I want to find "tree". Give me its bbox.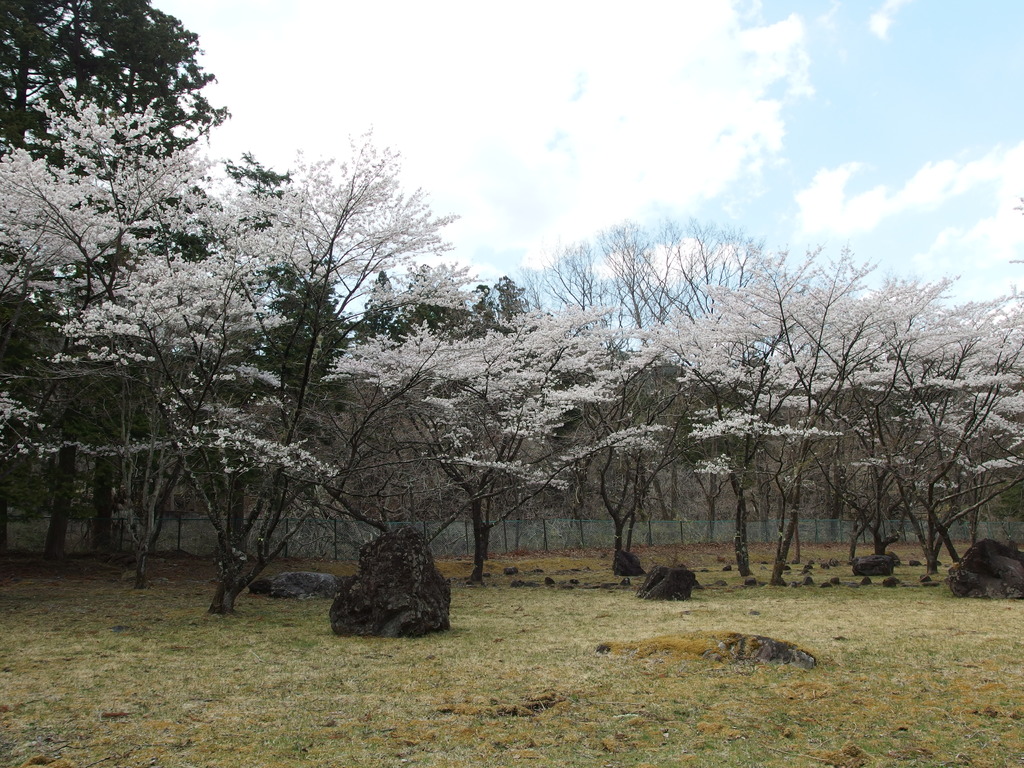
(left=0, top=0, right=227, bottom=365).
